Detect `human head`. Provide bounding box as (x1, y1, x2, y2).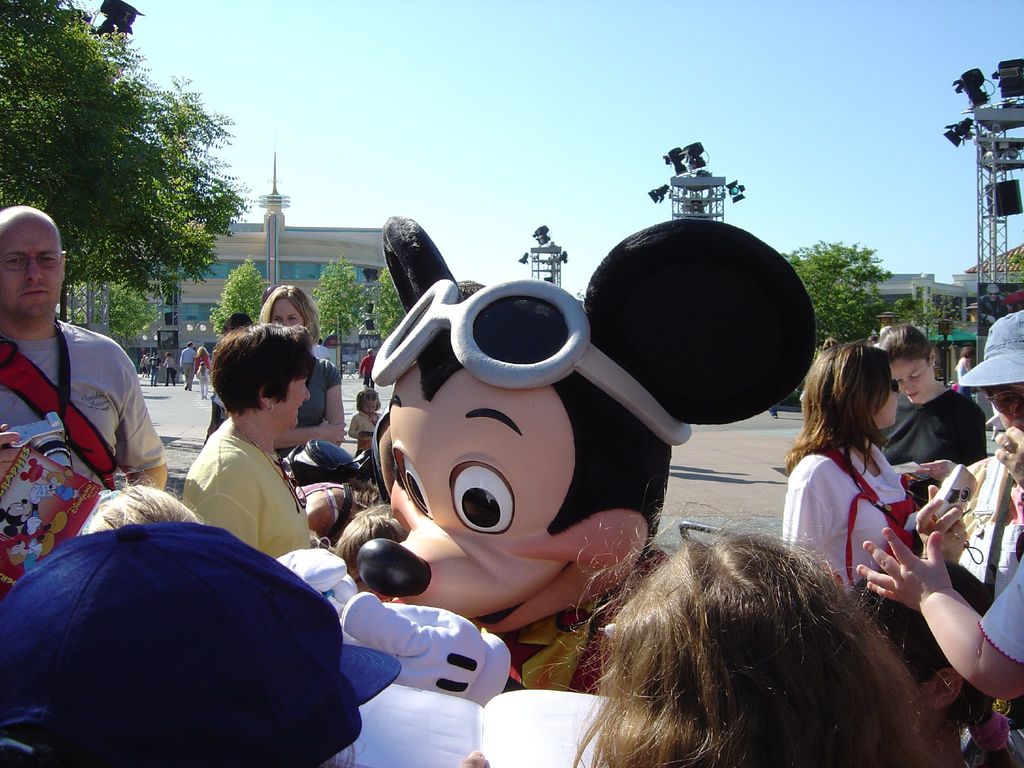
(368, 345, 373, 356).
